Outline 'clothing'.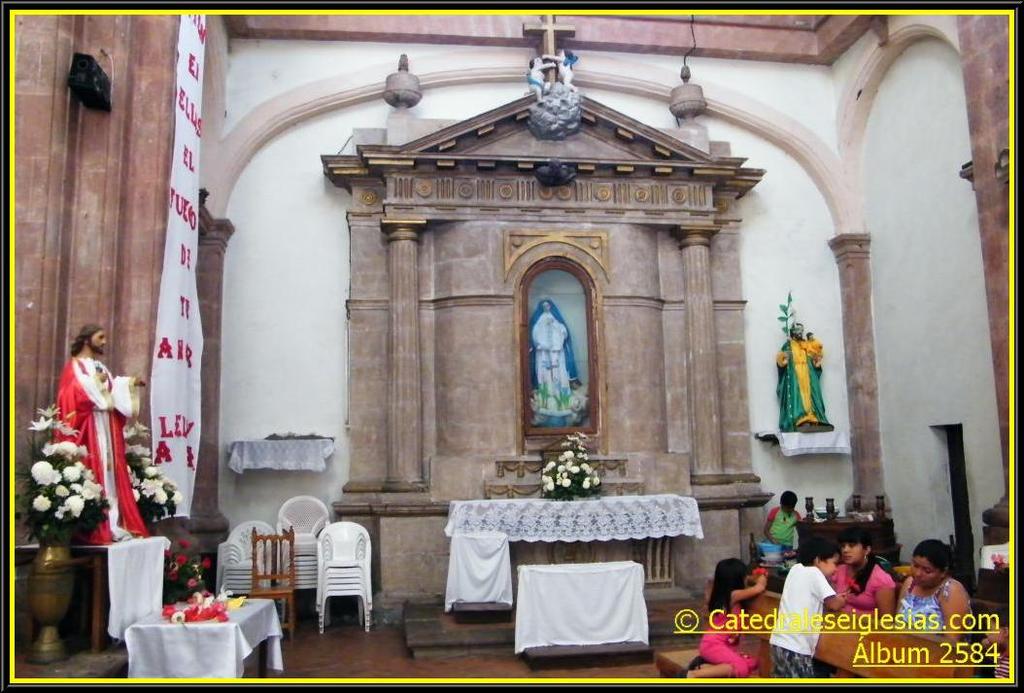
Outline: (694,597,753,678).
